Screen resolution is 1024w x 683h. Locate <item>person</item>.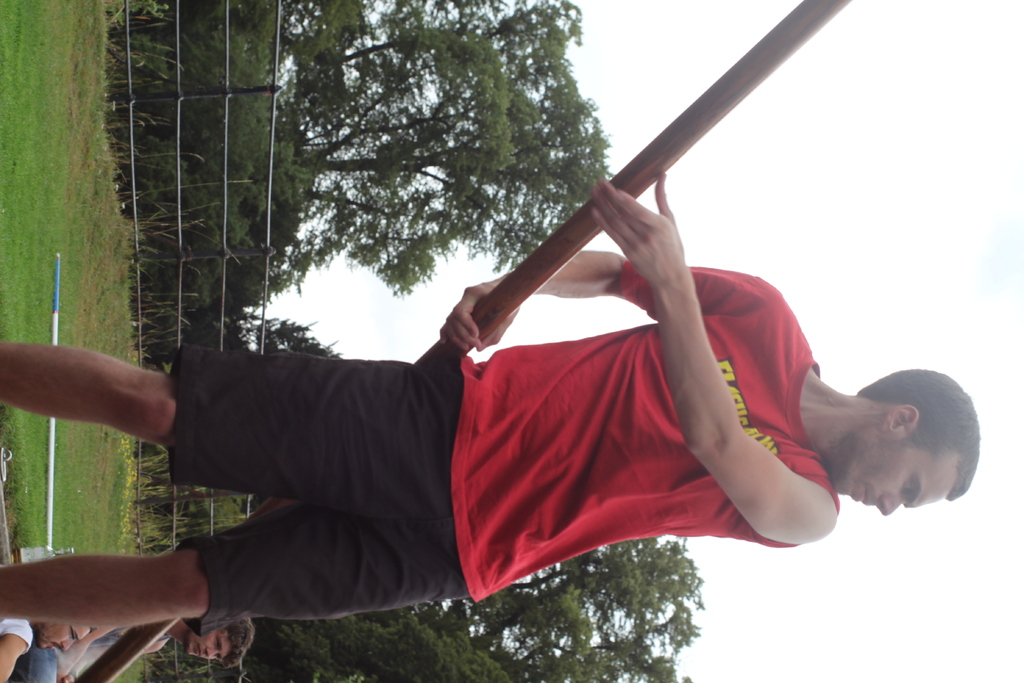
left=10, top=614, right=257, bottom=682.
